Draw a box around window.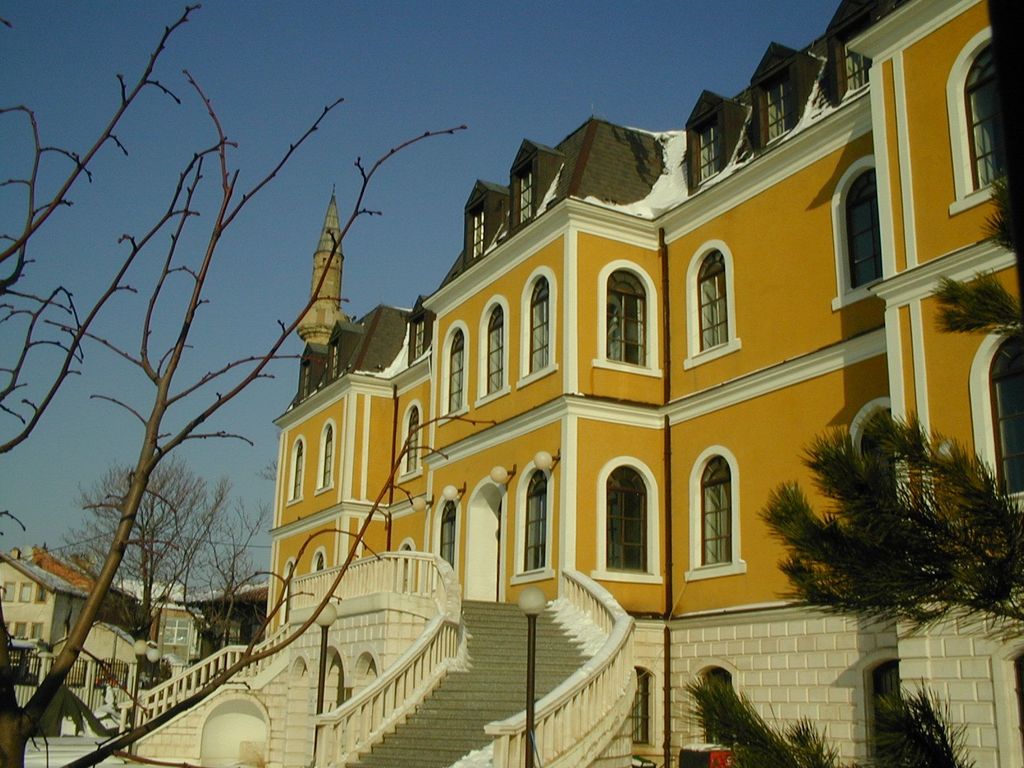
<box>313,547,325,574</box>.
